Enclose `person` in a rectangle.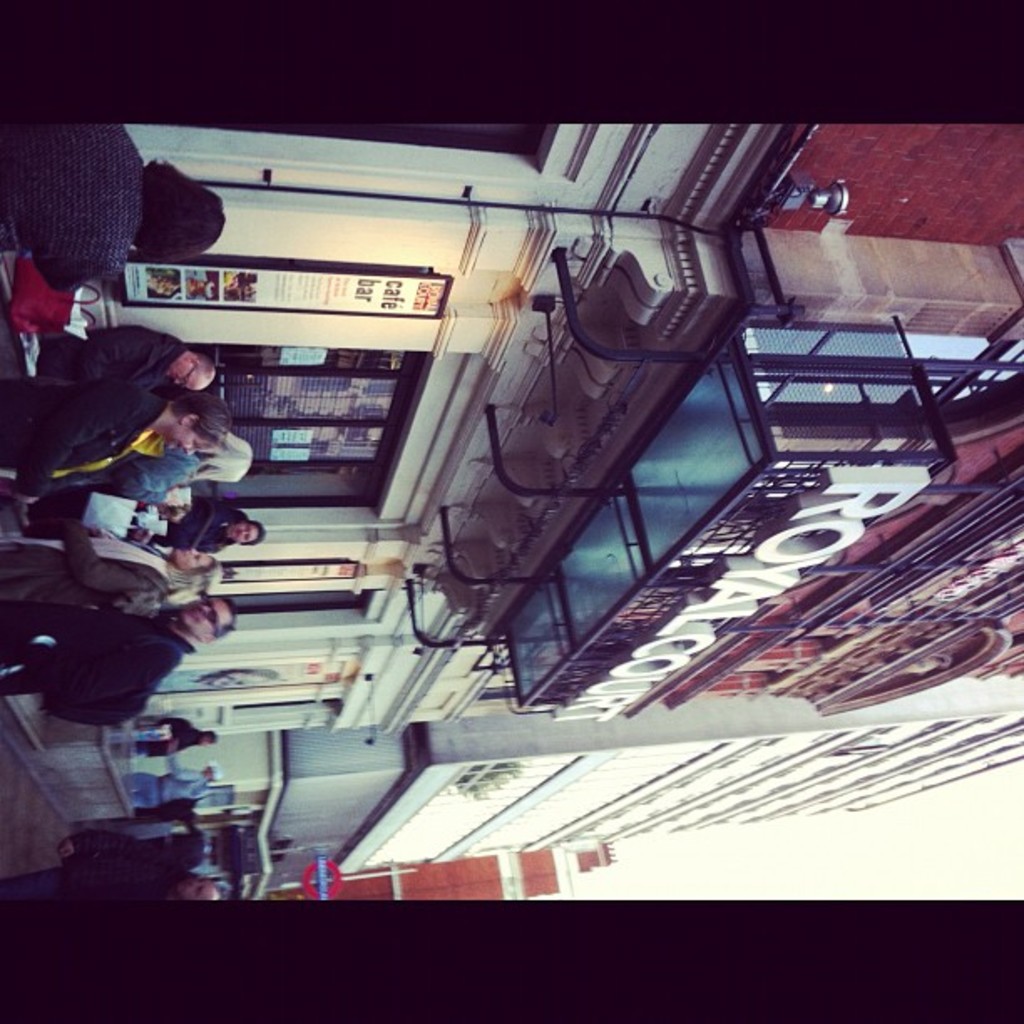
bbox=[127, 714, 223, 765].
